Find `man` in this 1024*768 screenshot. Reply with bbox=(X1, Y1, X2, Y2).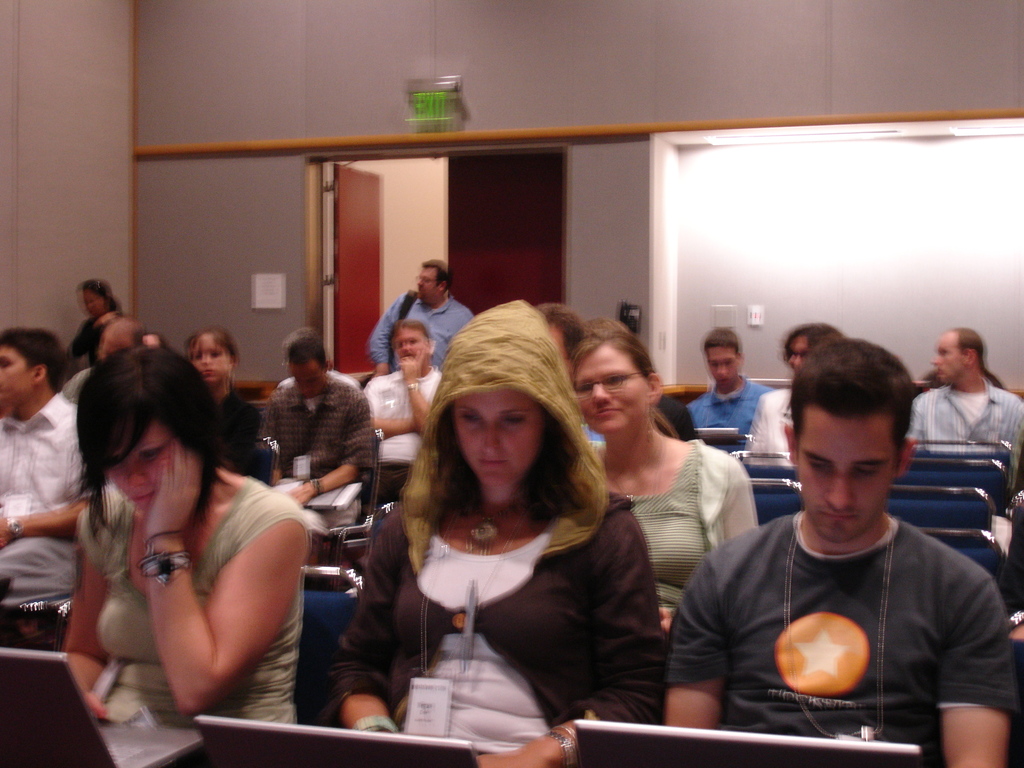
bbox=(255, 333, 381, 527).
